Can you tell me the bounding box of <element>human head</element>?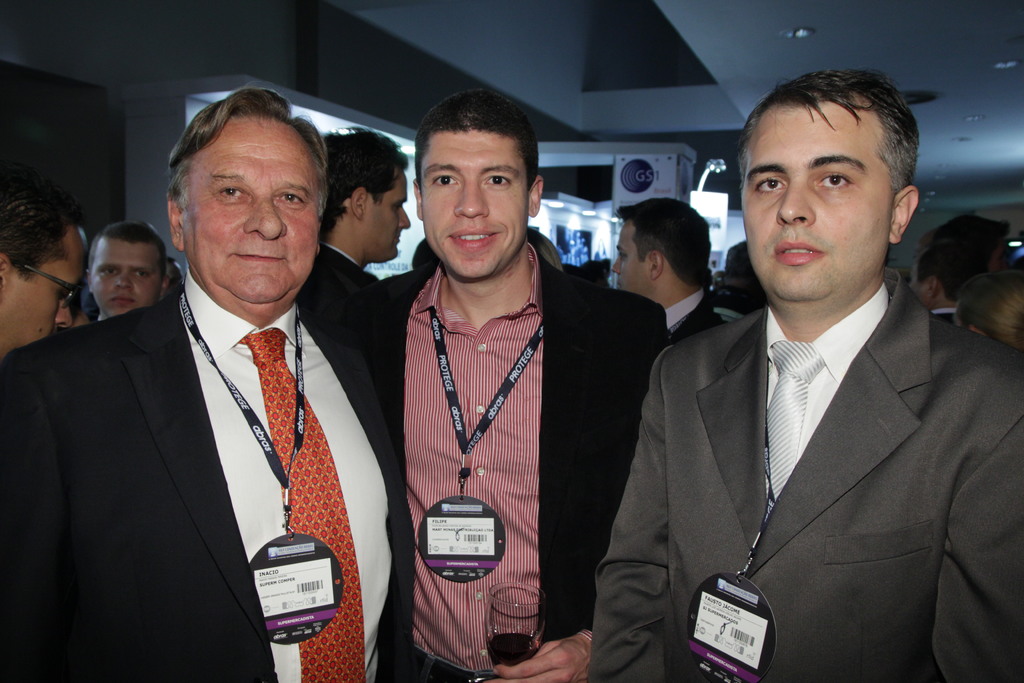
(911,242,989,310).
